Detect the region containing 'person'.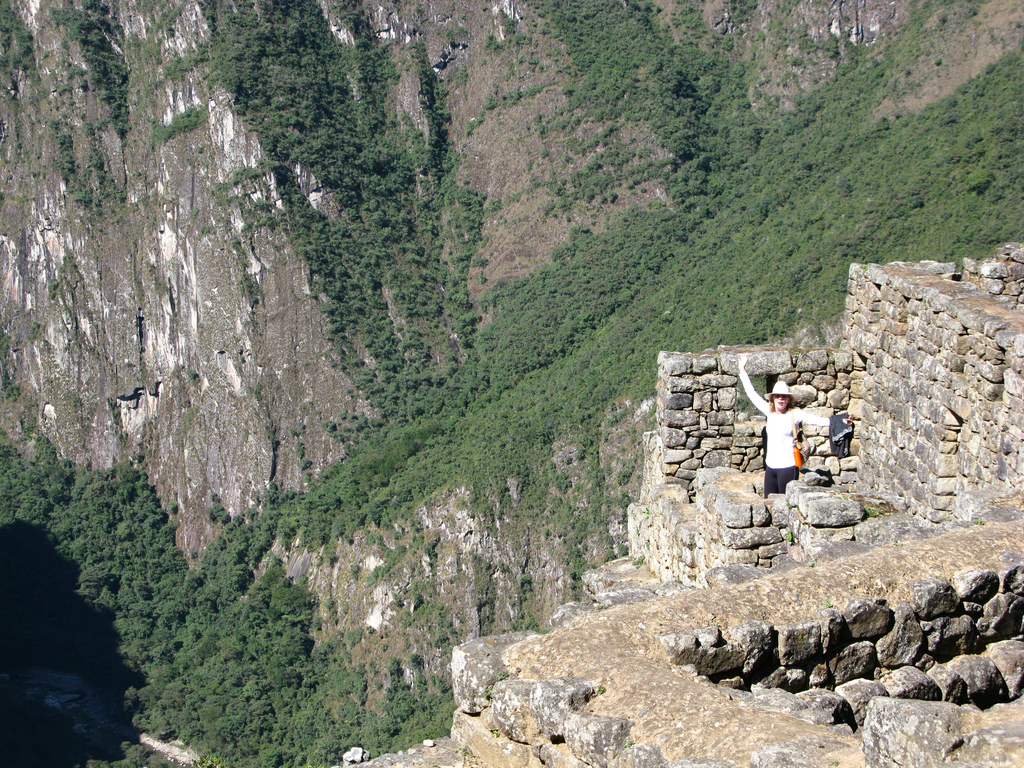
bbox=[737, 355, 850, 499].
